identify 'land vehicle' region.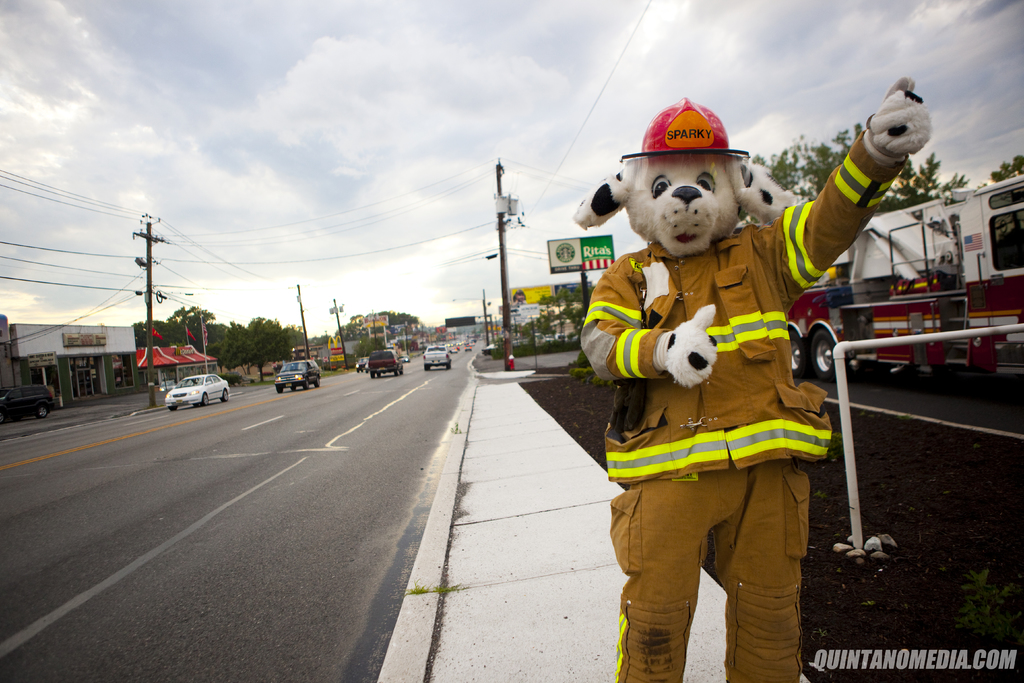
Region: <region>420, 342, 452, 371</region>.
